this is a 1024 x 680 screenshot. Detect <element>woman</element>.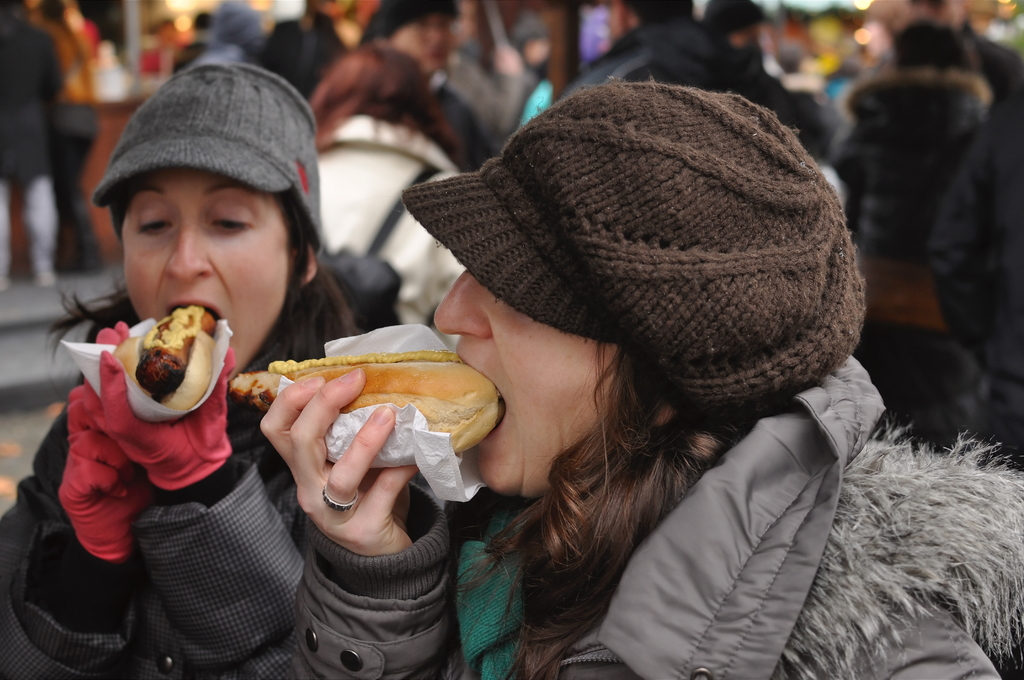
bbox=[0, 56, 434, 679].
